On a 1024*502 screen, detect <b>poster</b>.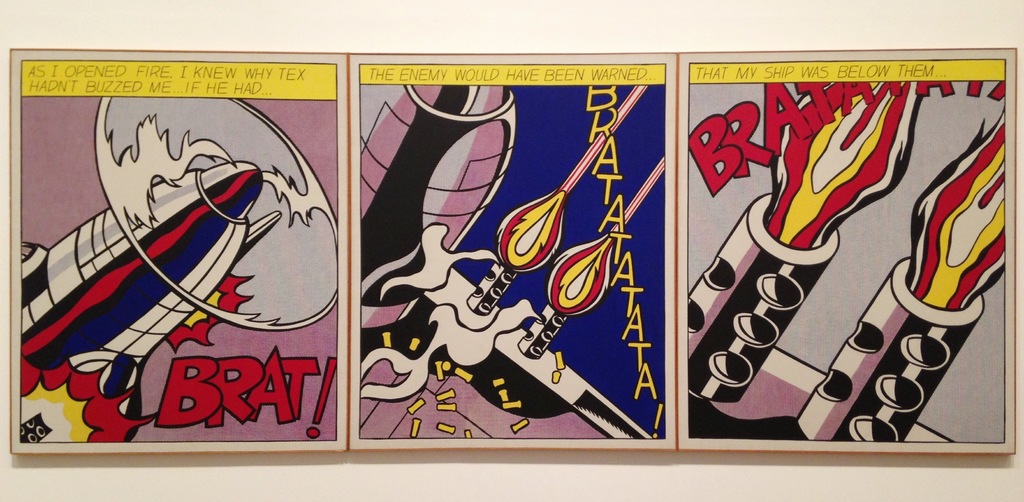
<bbox>0, 0, 1023, 501</bbox>.
